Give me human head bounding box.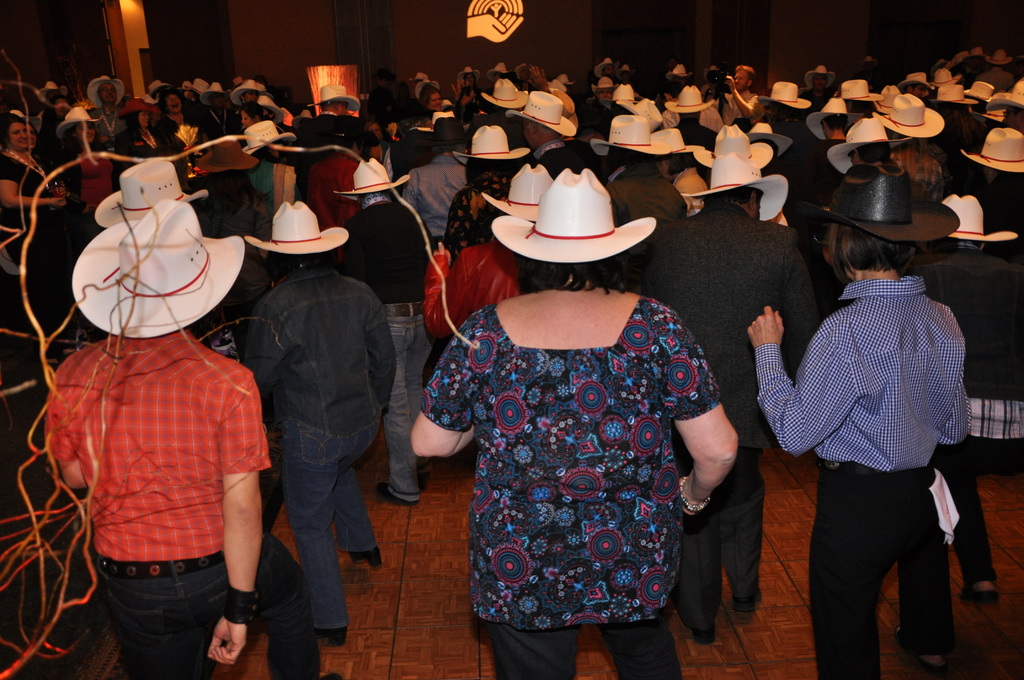
box(817, 218, 922, 273).
